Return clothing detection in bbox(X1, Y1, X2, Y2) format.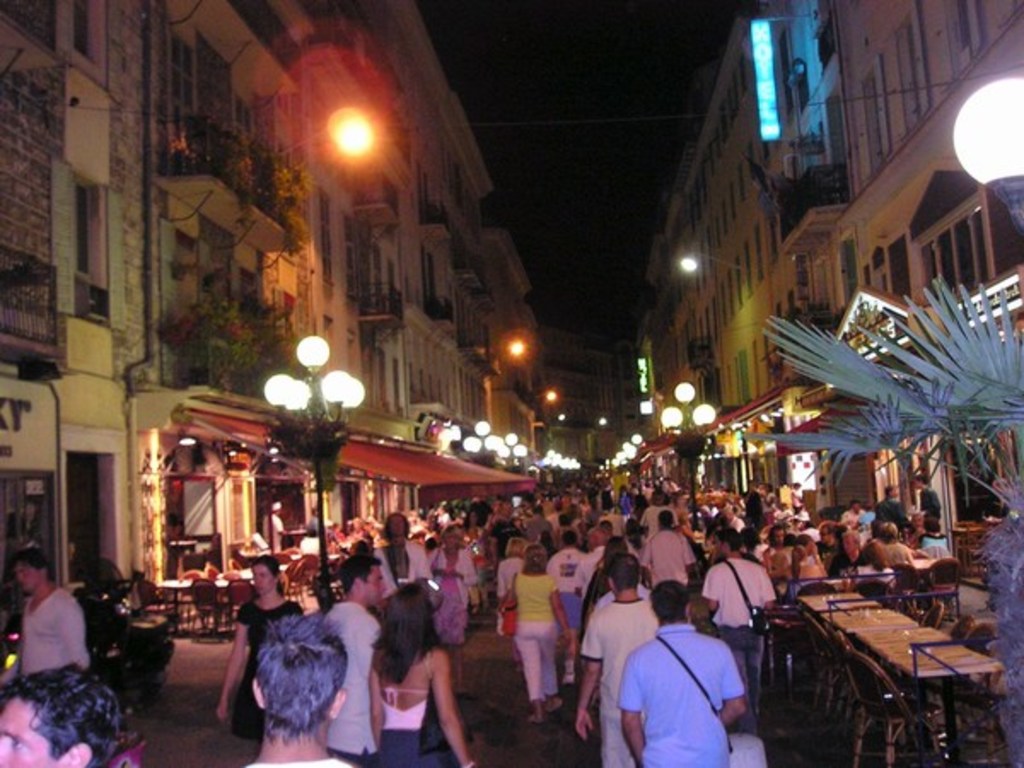
bbox(862, 536, 906, 570).
